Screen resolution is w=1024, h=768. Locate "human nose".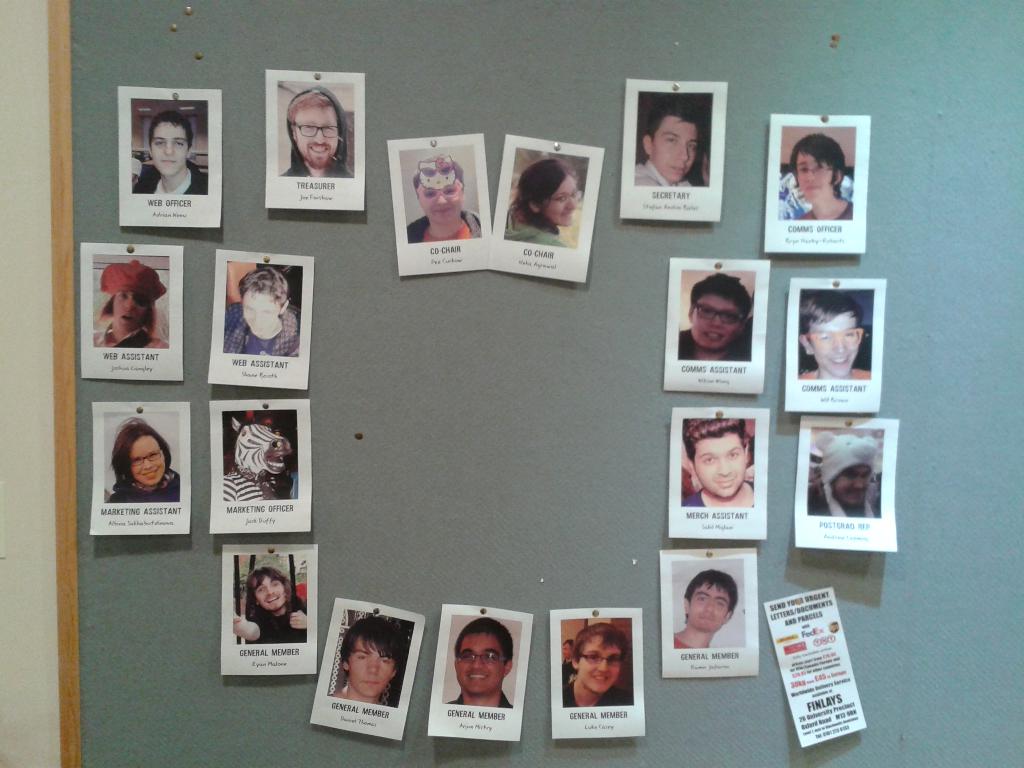
804,166,814,182.
